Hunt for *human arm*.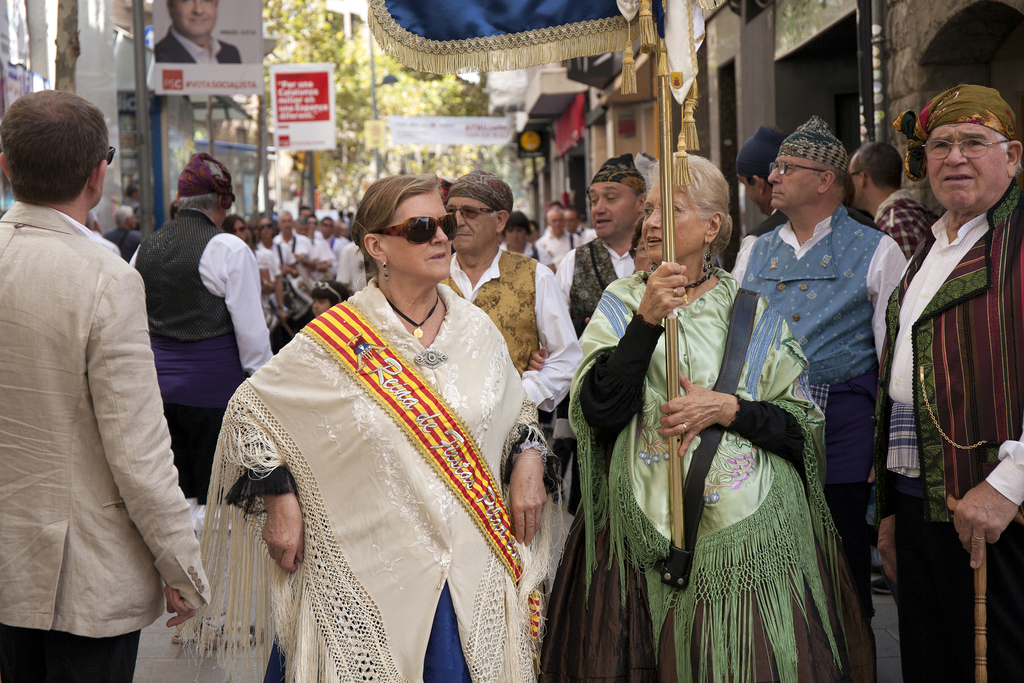
Hunted down at <bbox>875, 427, 899, 587</bbox>.
